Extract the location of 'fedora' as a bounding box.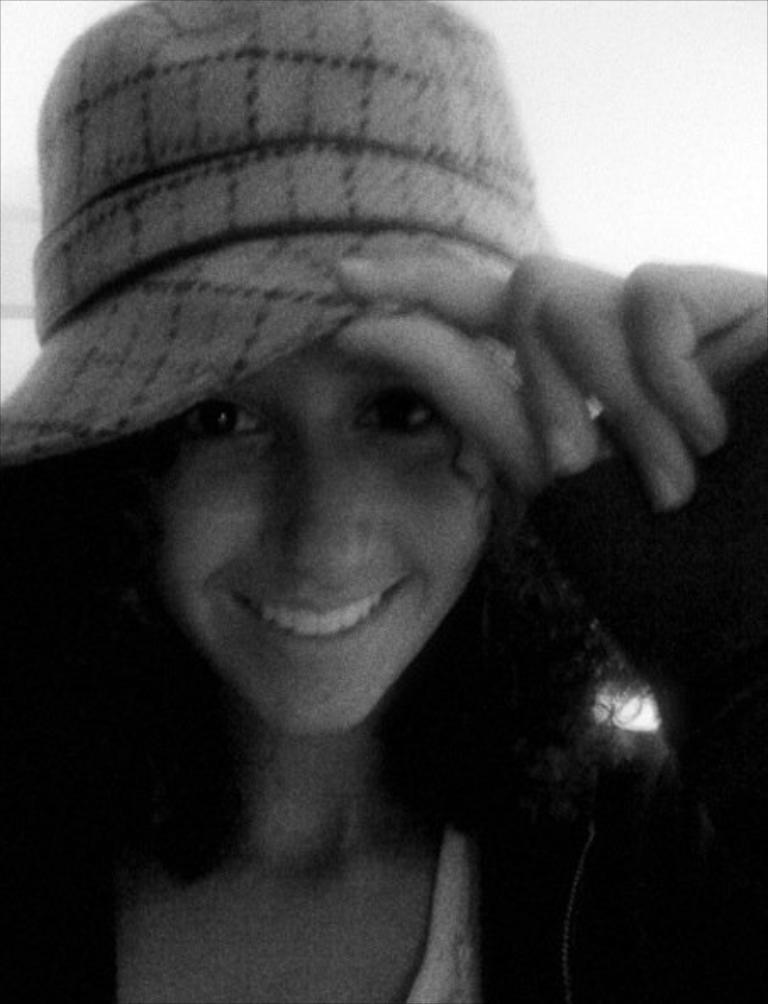
detection(0, 2, 605, 458).
